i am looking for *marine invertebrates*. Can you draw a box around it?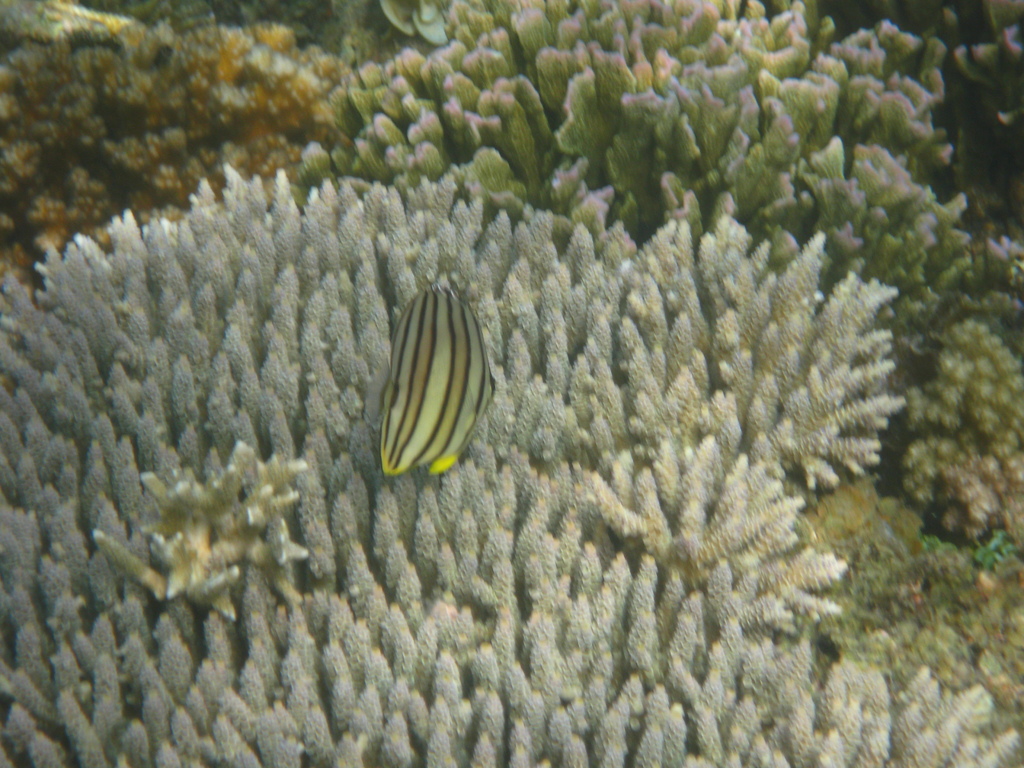
Sure, the bounding box is bbox=[895, 299, 1023, 574].
